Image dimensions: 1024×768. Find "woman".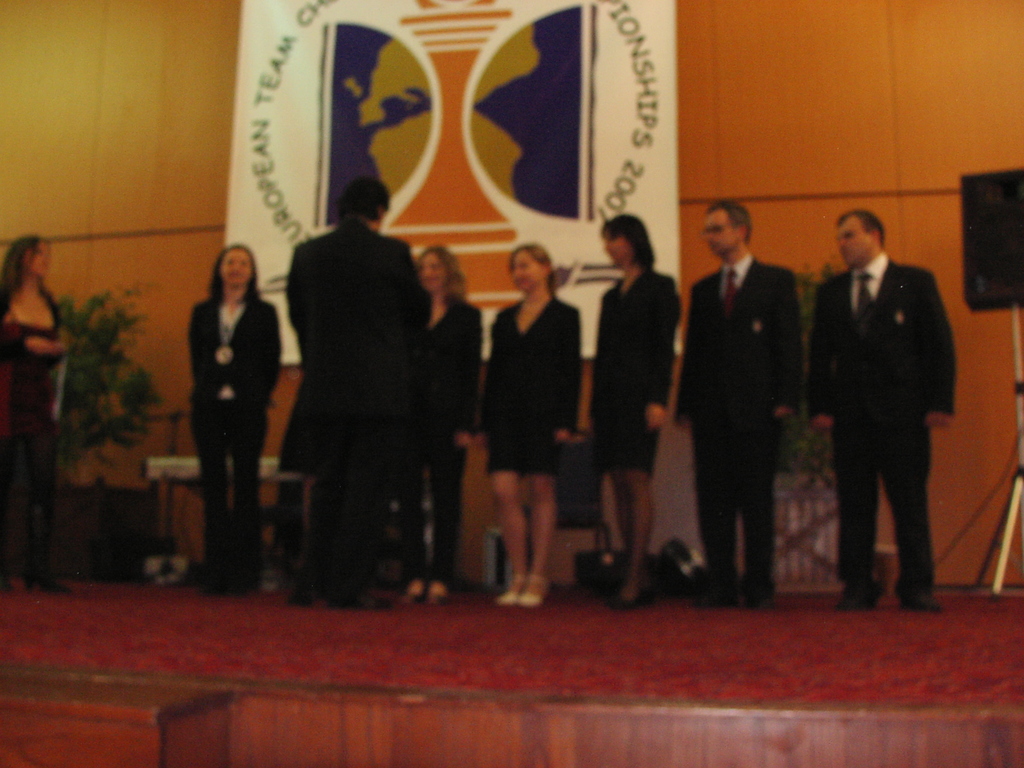
{"left": 394, "top": 246, "right": 483, "bottom": 603}.
